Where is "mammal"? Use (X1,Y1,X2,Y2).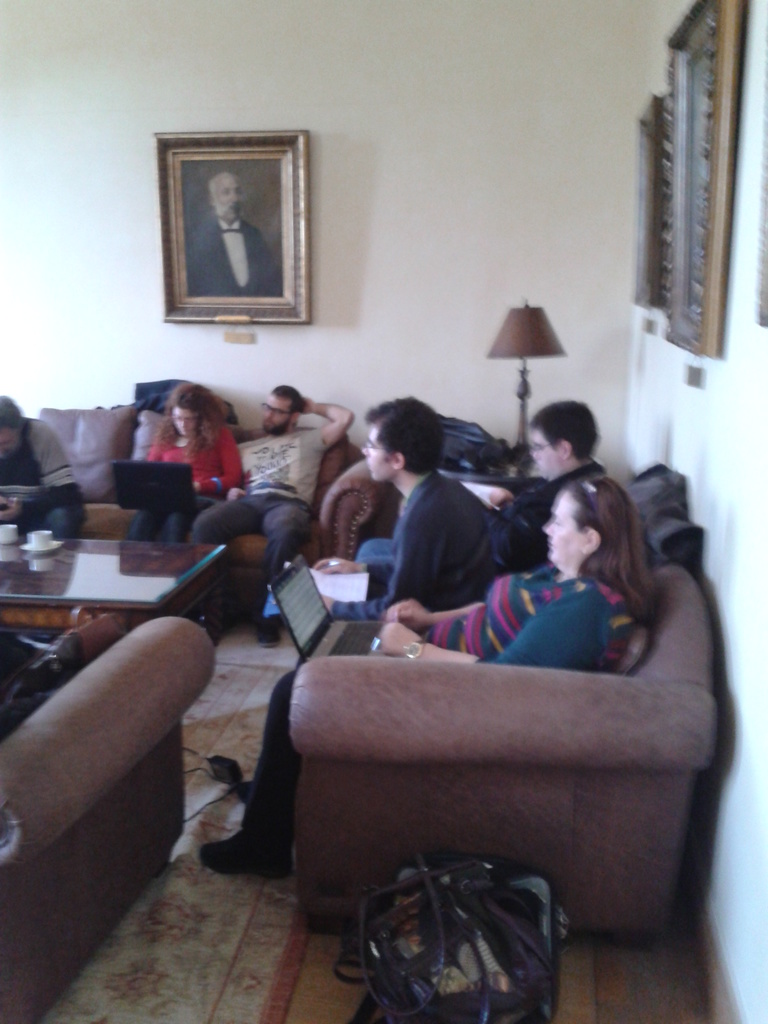
(495,397,627,528).
